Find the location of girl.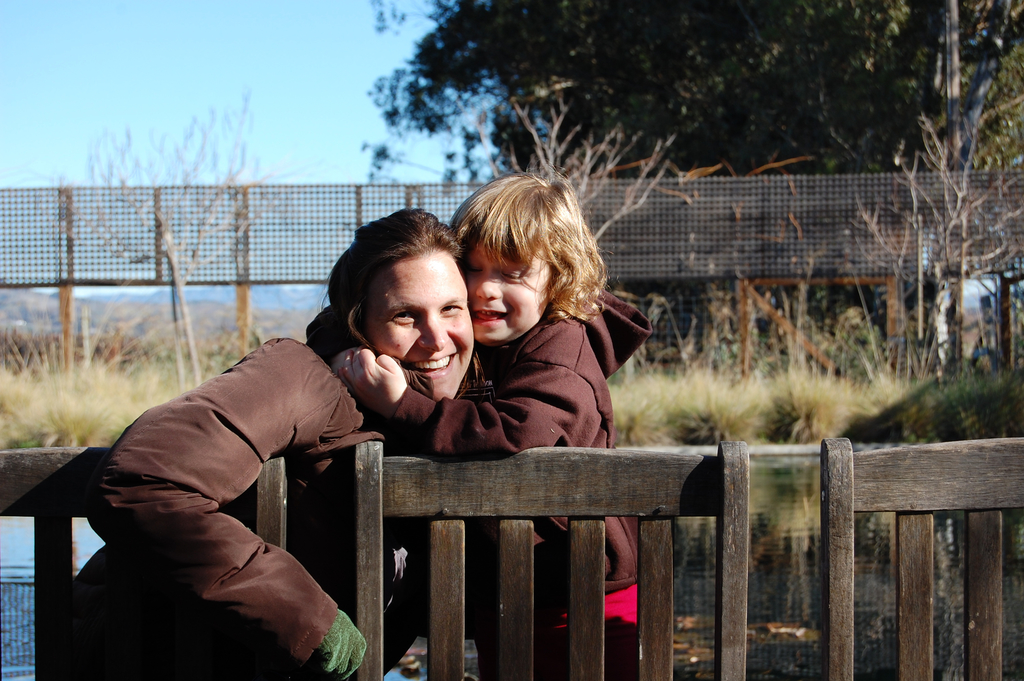
Location: [x1=340, y1=169, x2=641, y2=680].
